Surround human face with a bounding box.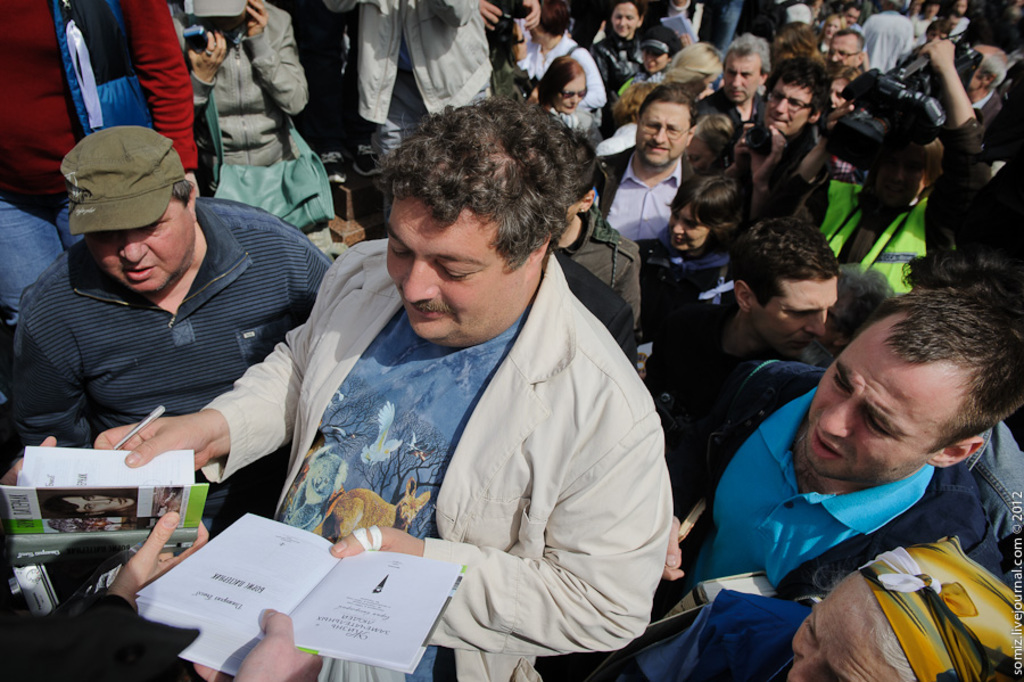
rect(829, 28, 852, 66).
